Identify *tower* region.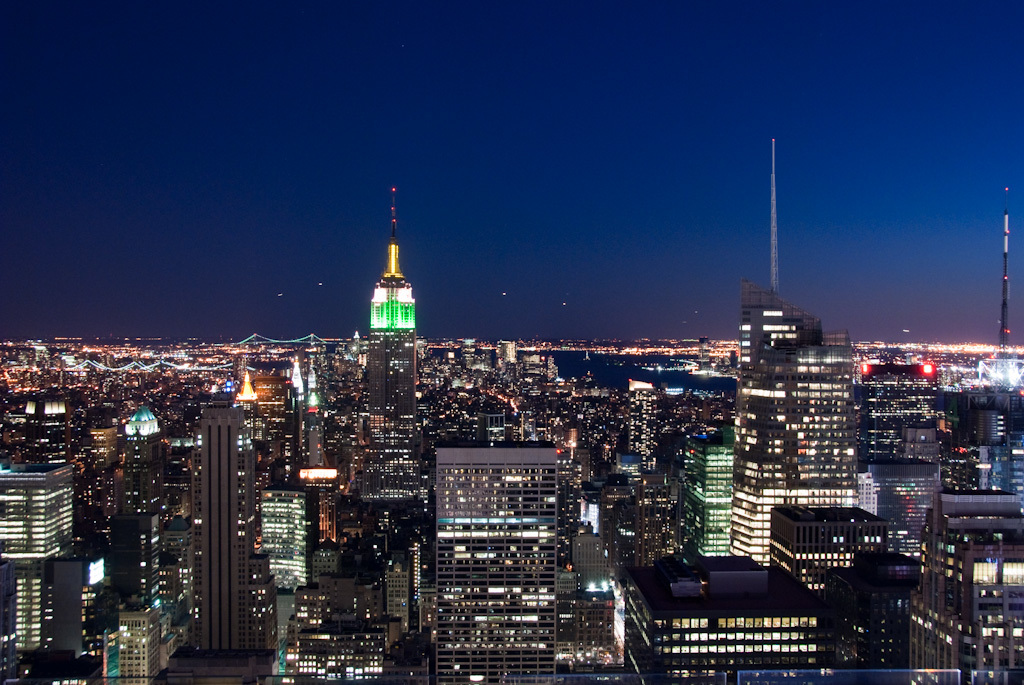
Region: locate(225, 350, 303, 478).
